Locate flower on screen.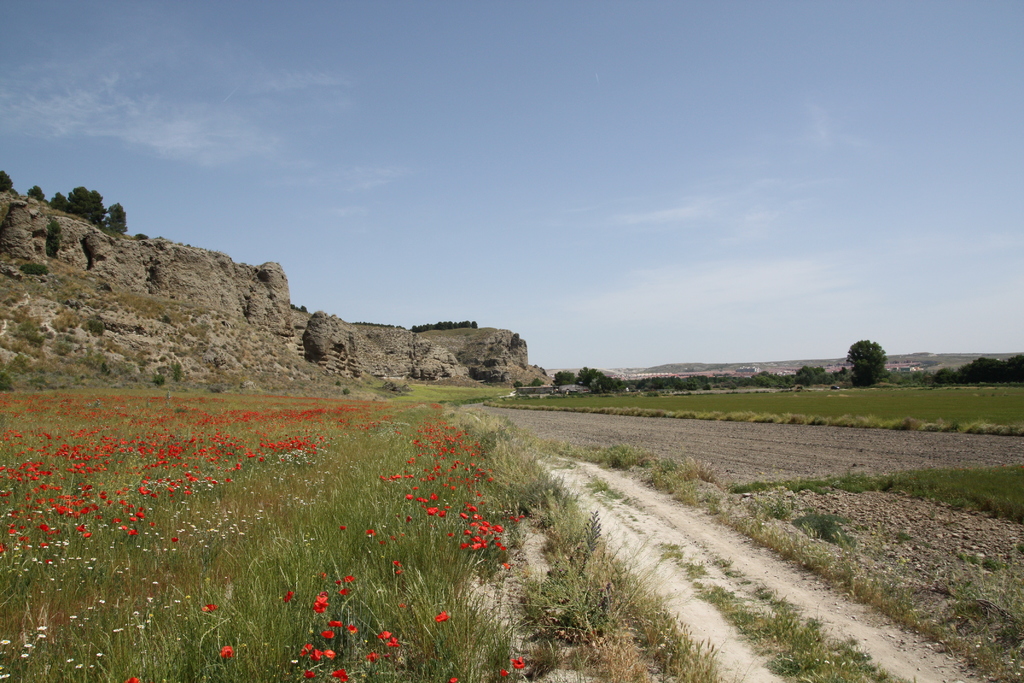
On screen at l=349, t=625, r=356, b=635.
